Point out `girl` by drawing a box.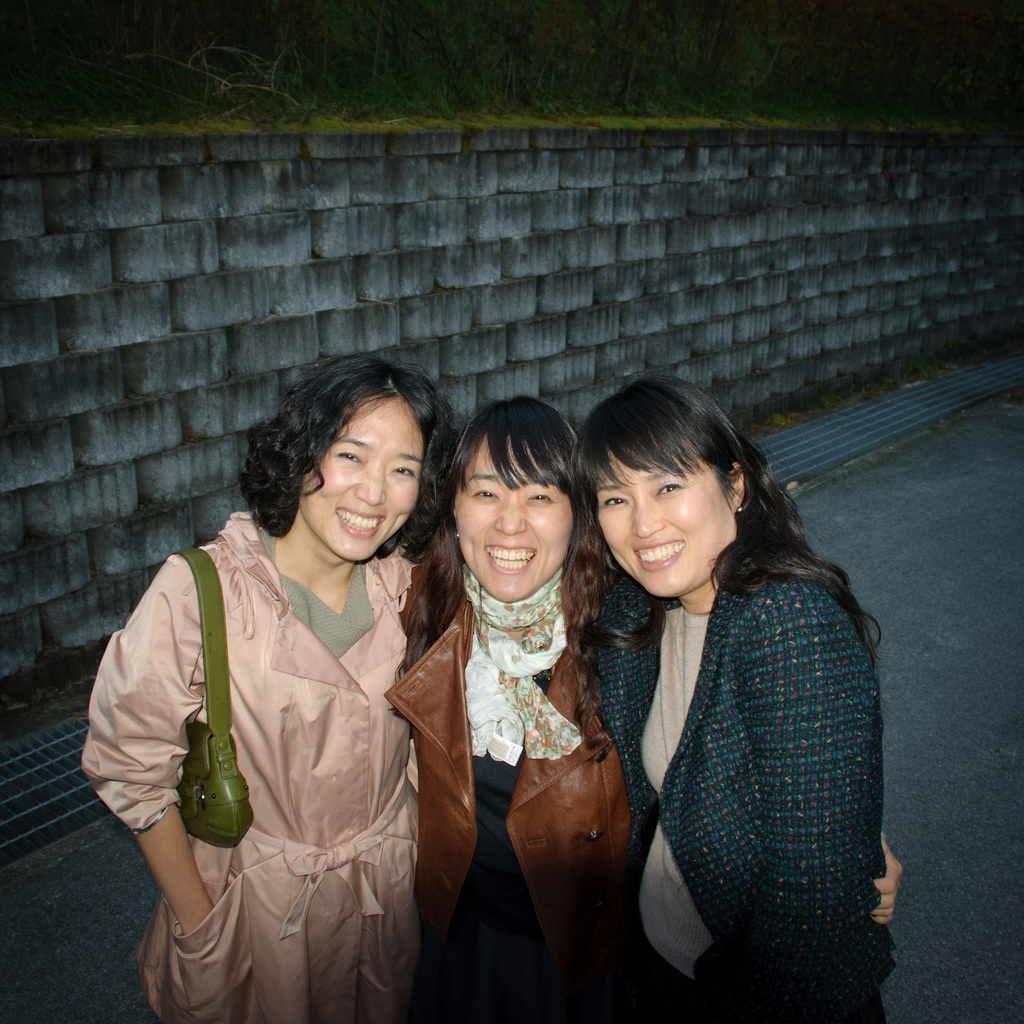
l=574, t=371, r=904, b=1023.
